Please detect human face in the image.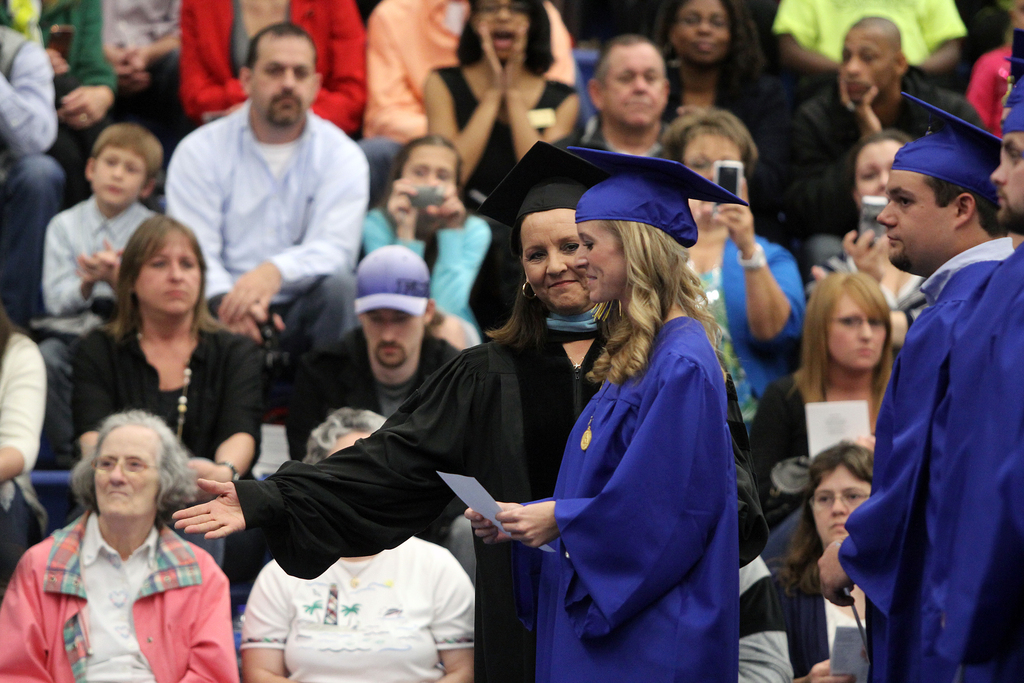
bbox=(362, 309, 422, 368).
